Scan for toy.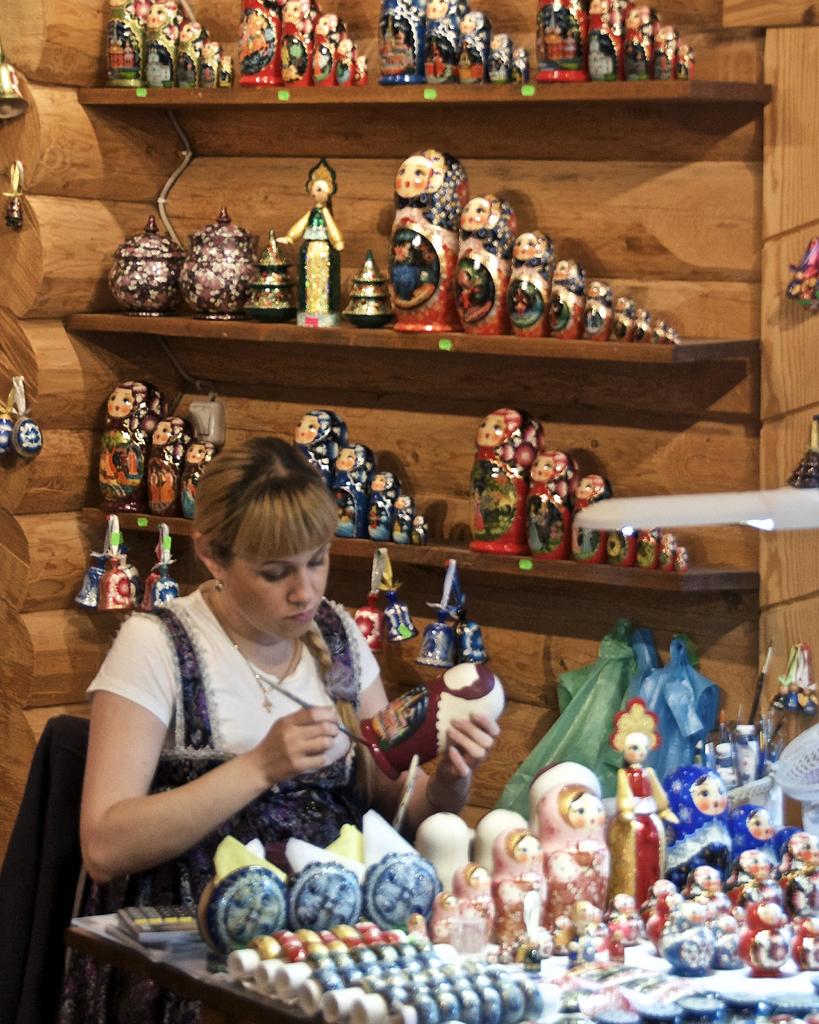
Scan result: {"left": 279, "top": 0, "right": 316, "bottom": 88}.
